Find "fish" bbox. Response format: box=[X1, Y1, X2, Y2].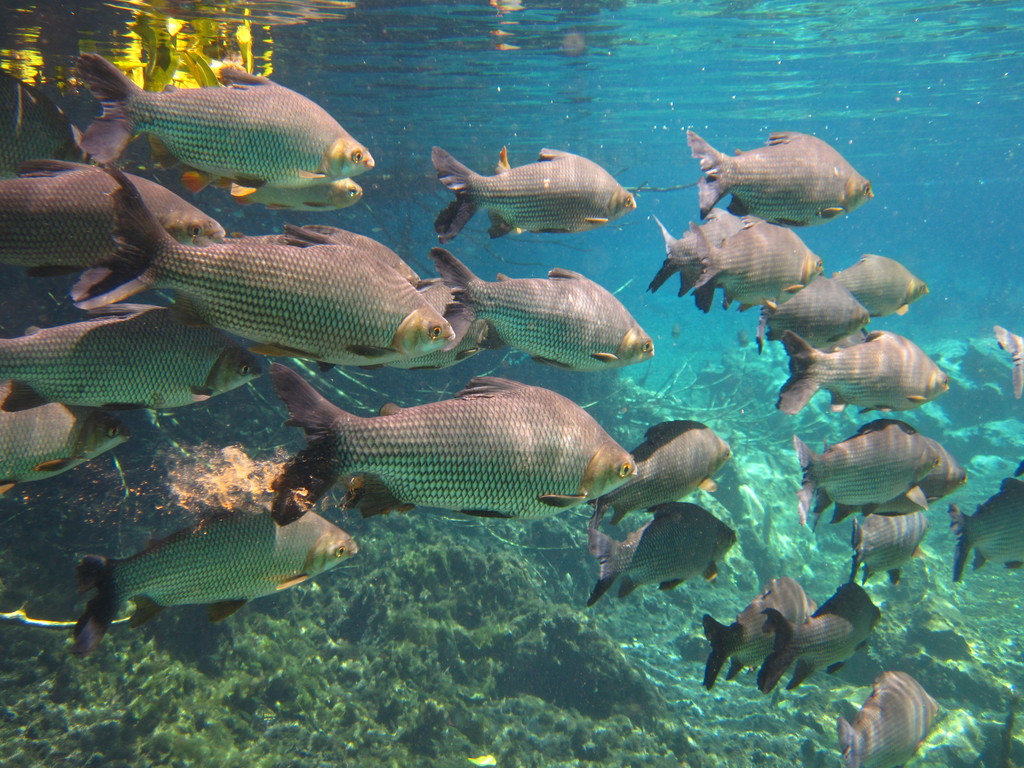
box=[0, 373, 129, 496].
